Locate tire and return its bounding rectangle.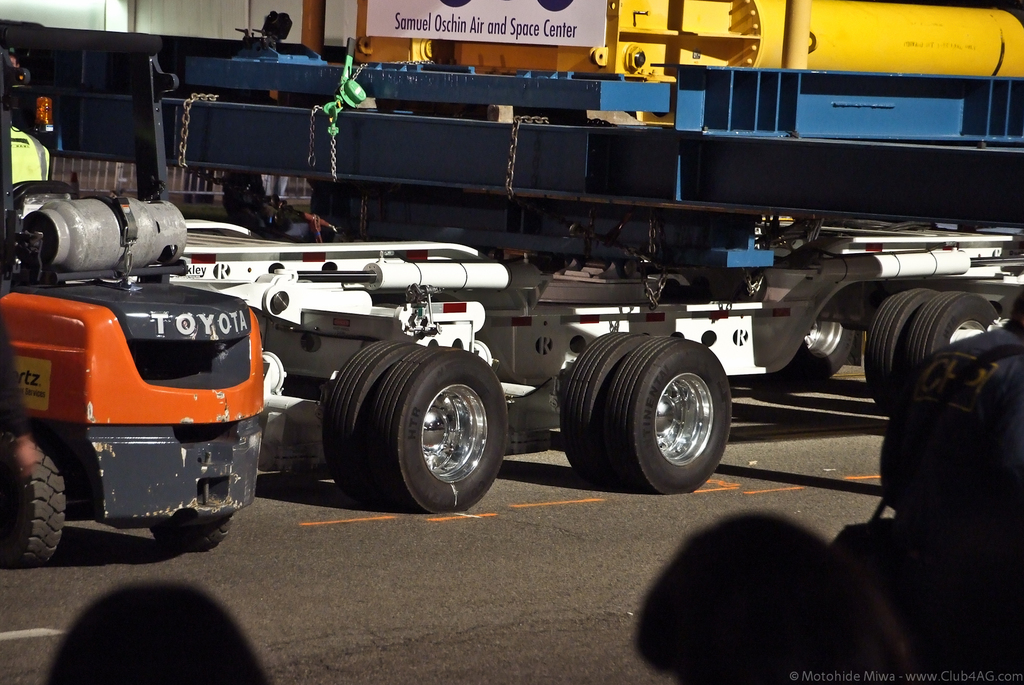
bbox=(908, 293, 1001, 369).
